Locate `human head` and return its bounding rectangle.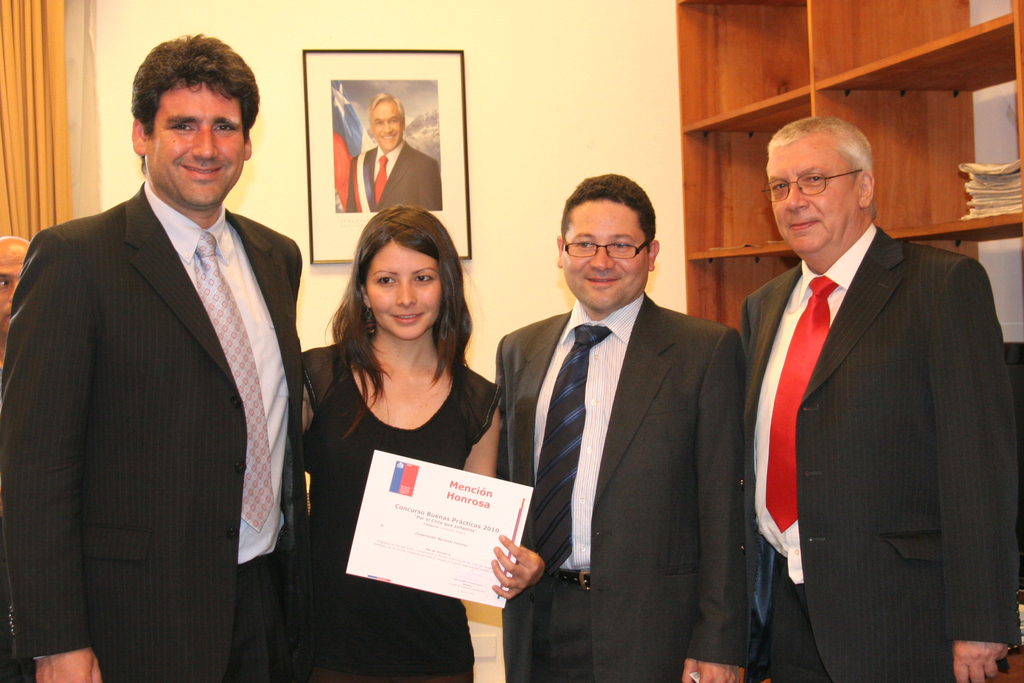
(left=348, top=207, right=461, bottom=340).
